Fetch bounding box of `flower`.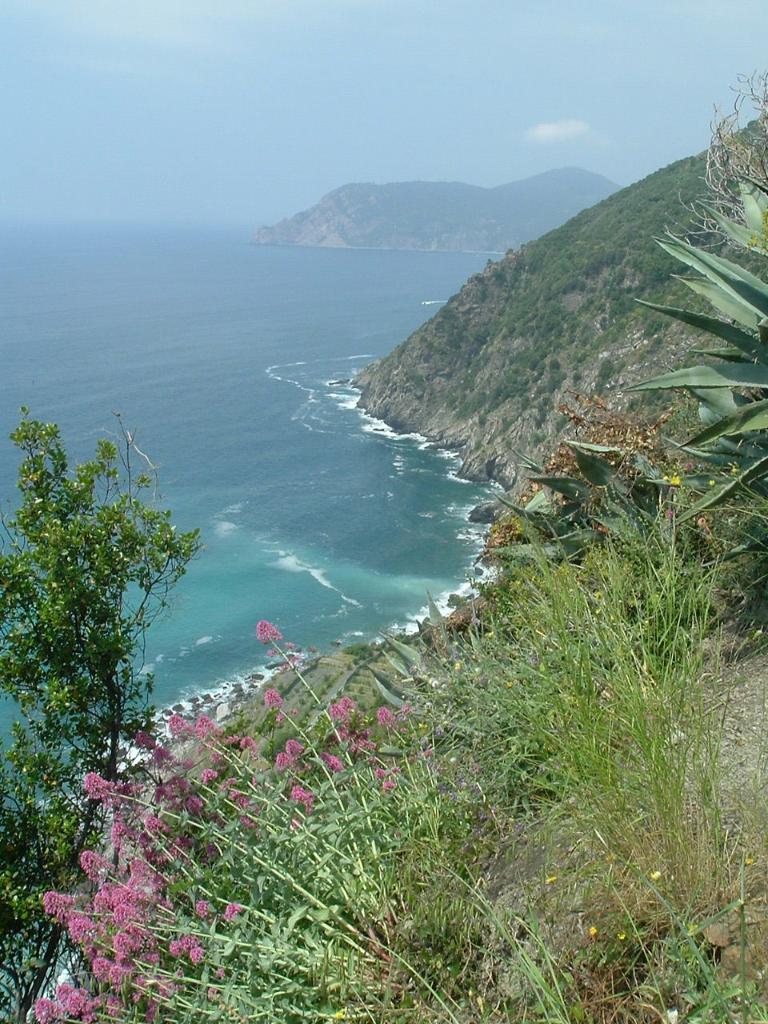
Bbox: <region>614, 930, 628, 942</region>.
